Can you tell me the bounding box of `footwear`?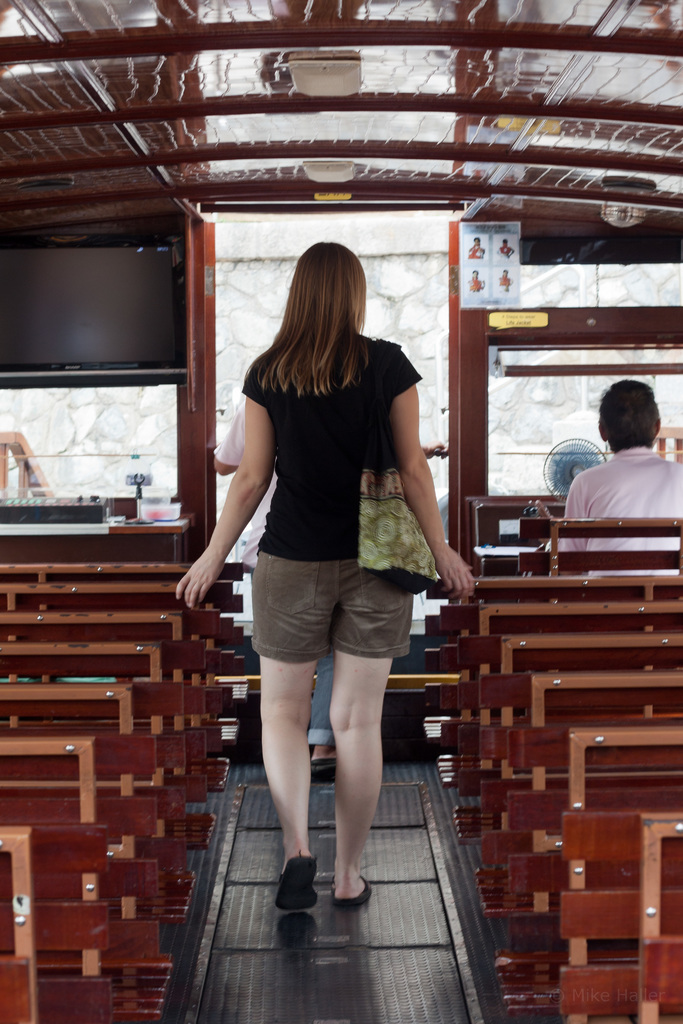
329/868/371/903.
